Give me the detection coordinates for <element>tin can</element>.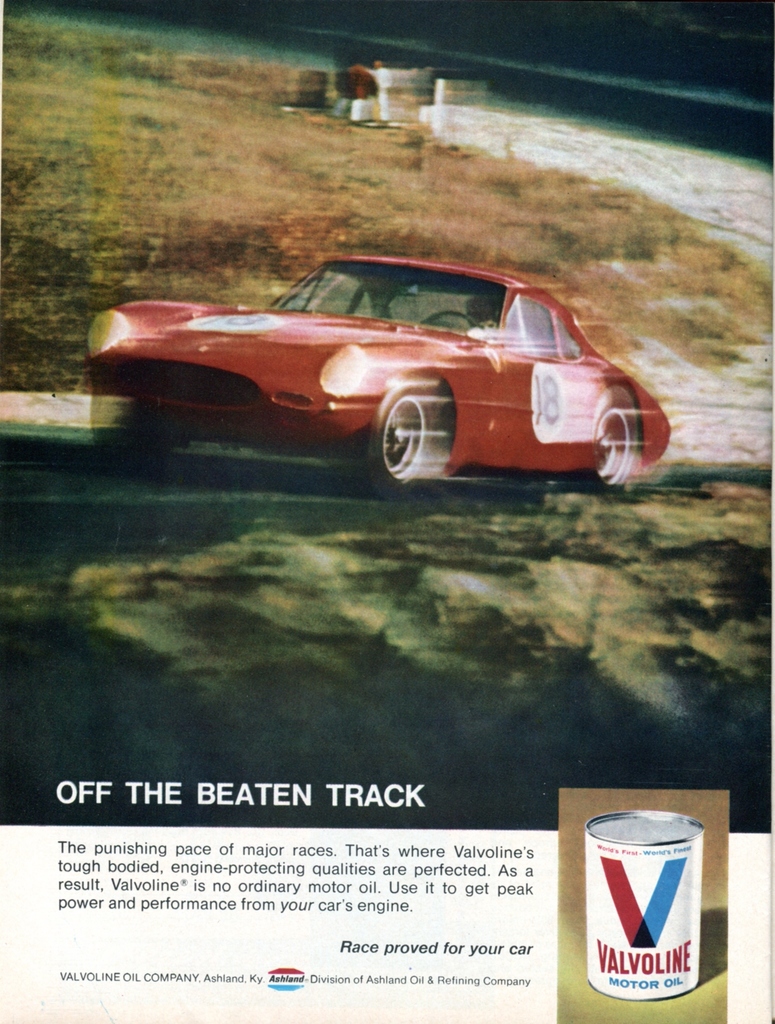
(x1=579, y1=805, x2=712, y2=1001).
